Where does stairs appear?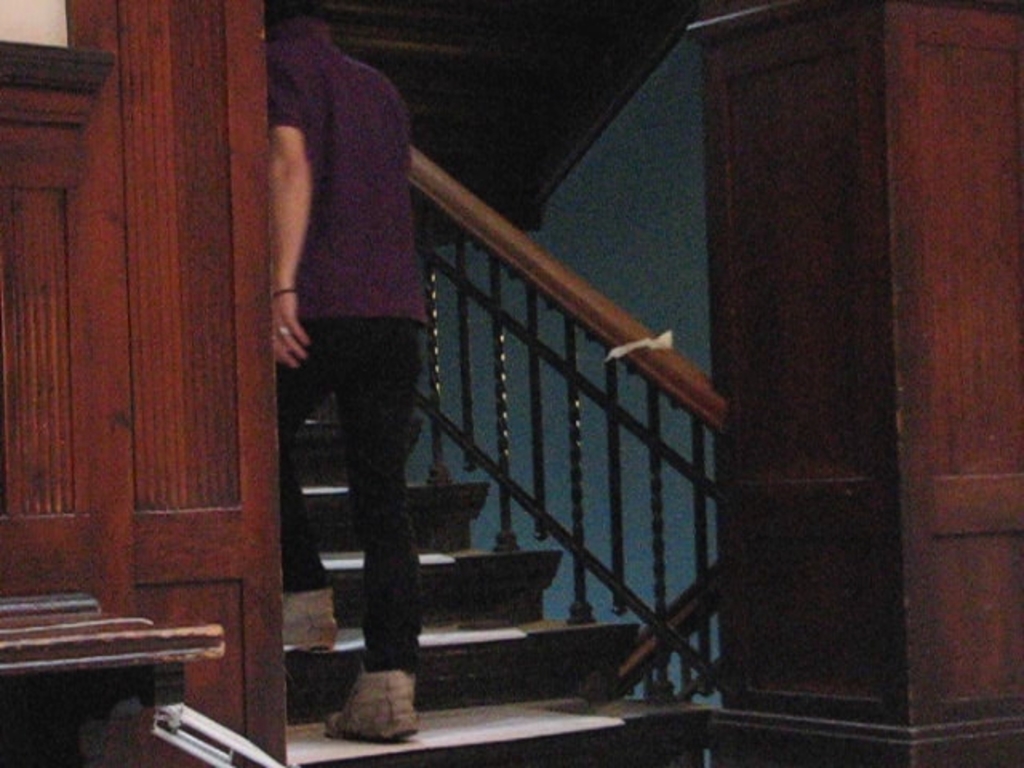
Appears at [x1=293, y1=405, x2=726, y2=766].
